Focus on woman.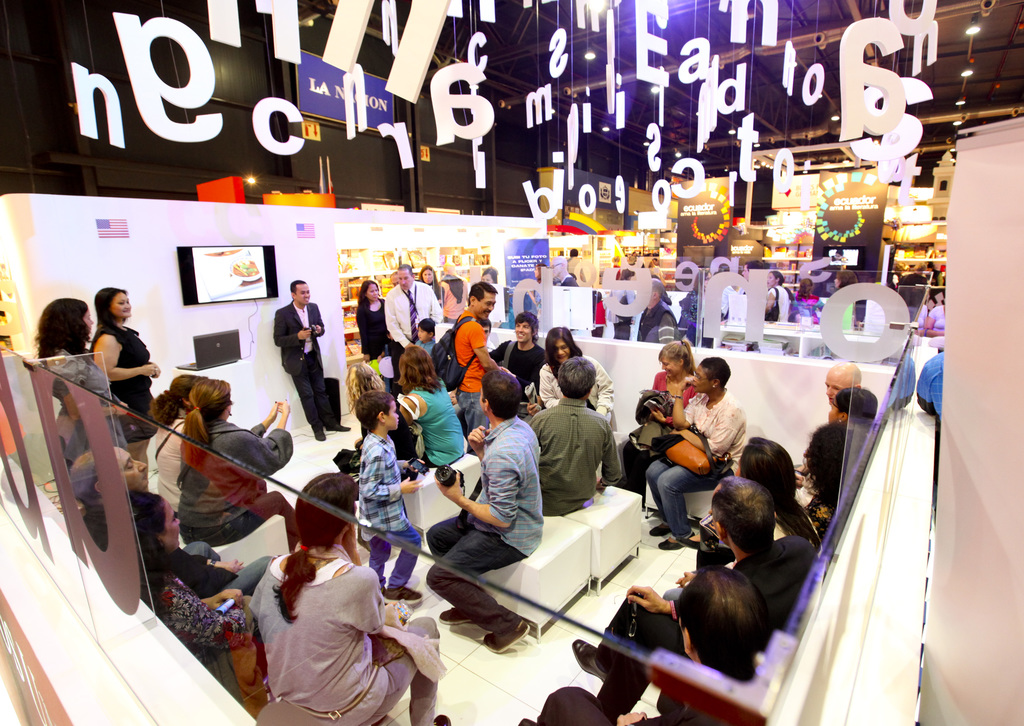
Focused at (123, 489, 284, 667).
